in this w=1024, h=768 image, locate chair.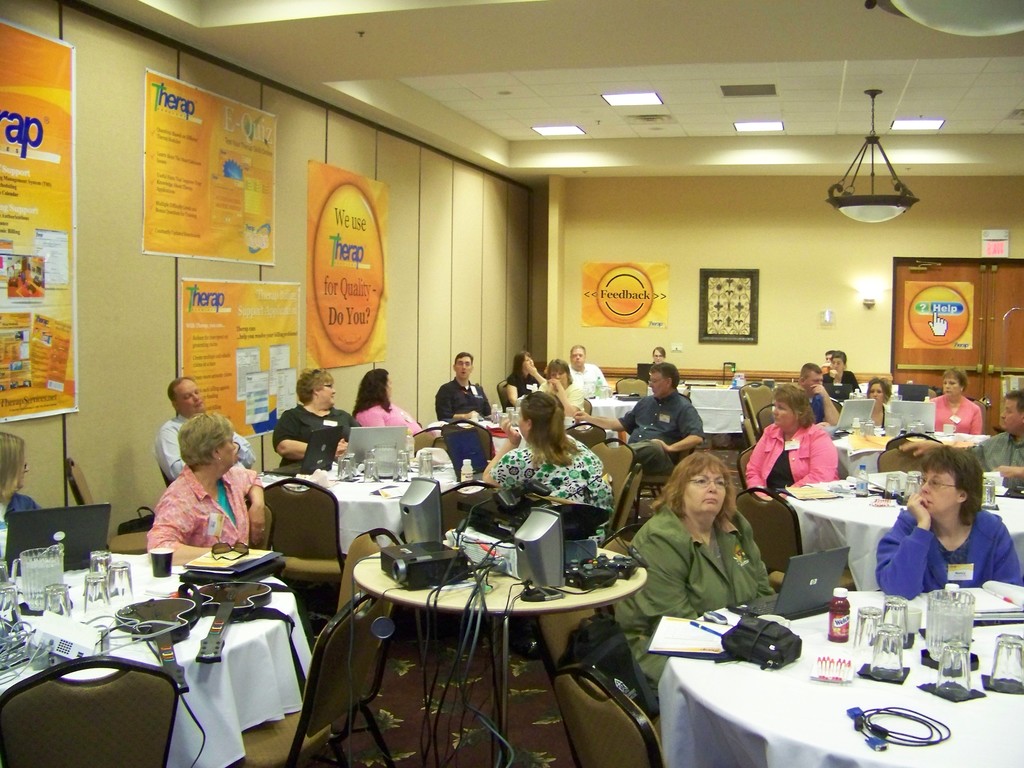
Bounding box: select_region(550, 658, 663, 766).
